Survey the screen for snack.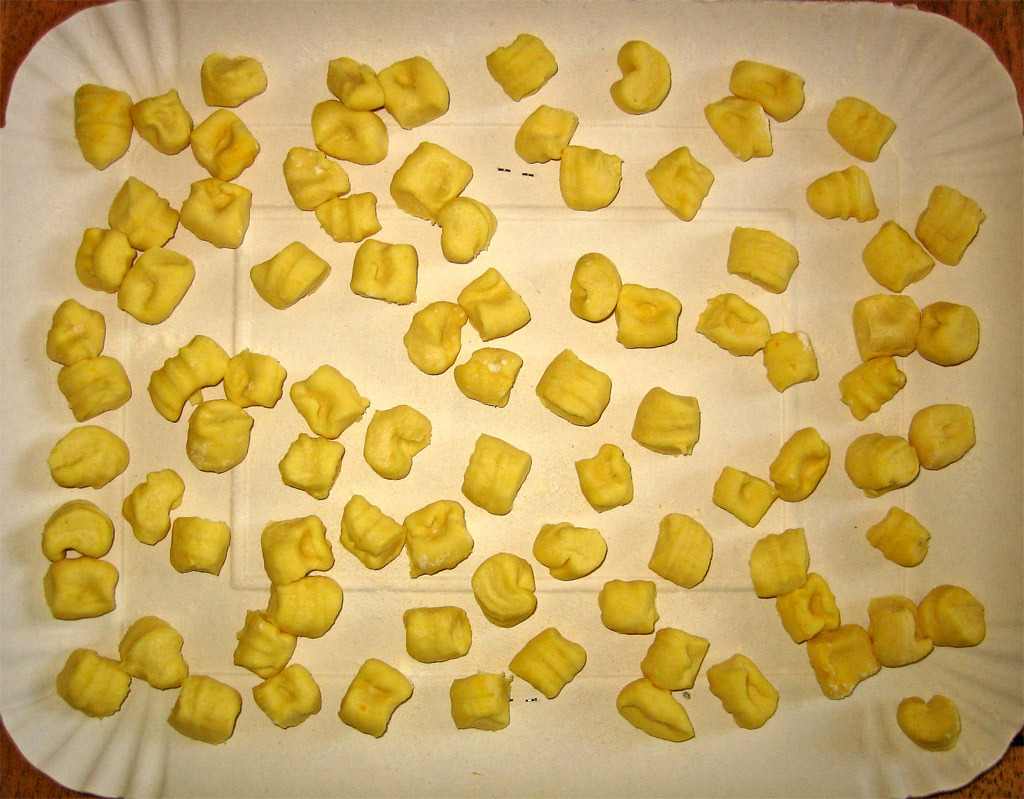
Survey found: 917 585 986 646.
